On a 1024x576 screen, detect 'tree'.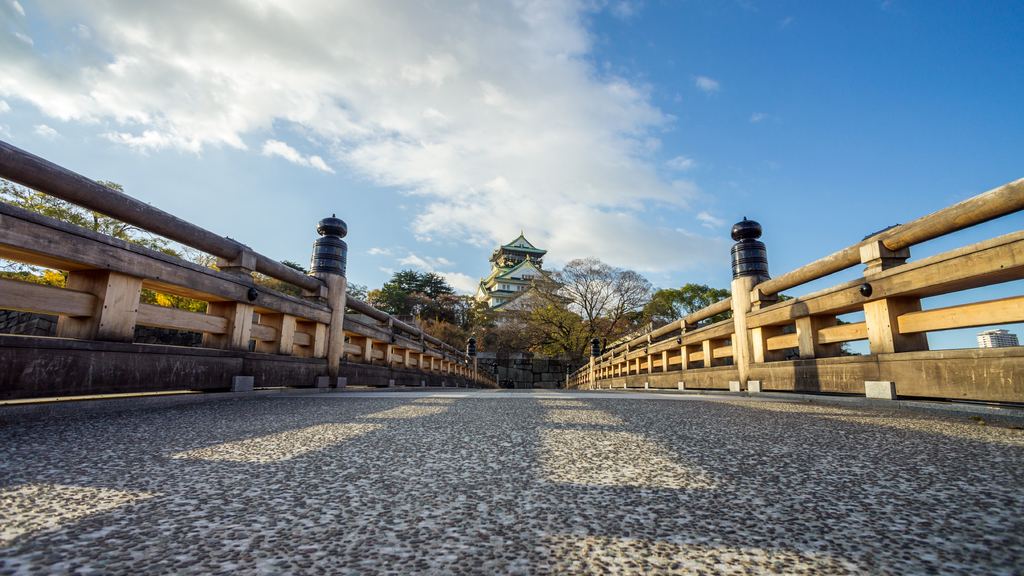
x1=0, y1=175, x2=178, y2=333.
